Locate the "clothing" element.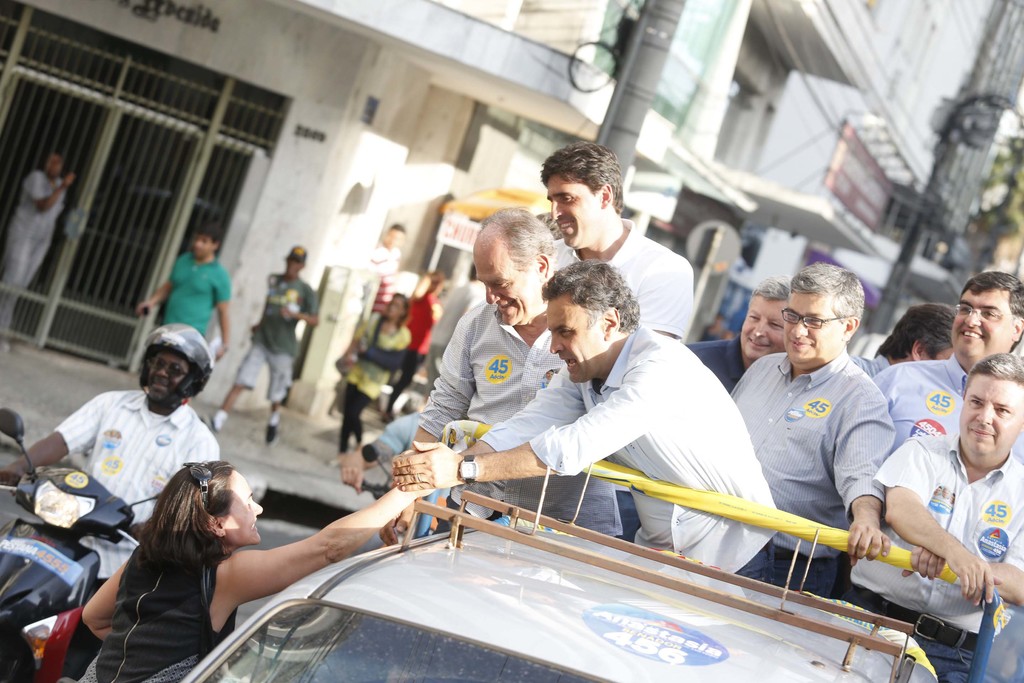
Element bbox: (x1=419, y1=280, x2=493, y2=397).
